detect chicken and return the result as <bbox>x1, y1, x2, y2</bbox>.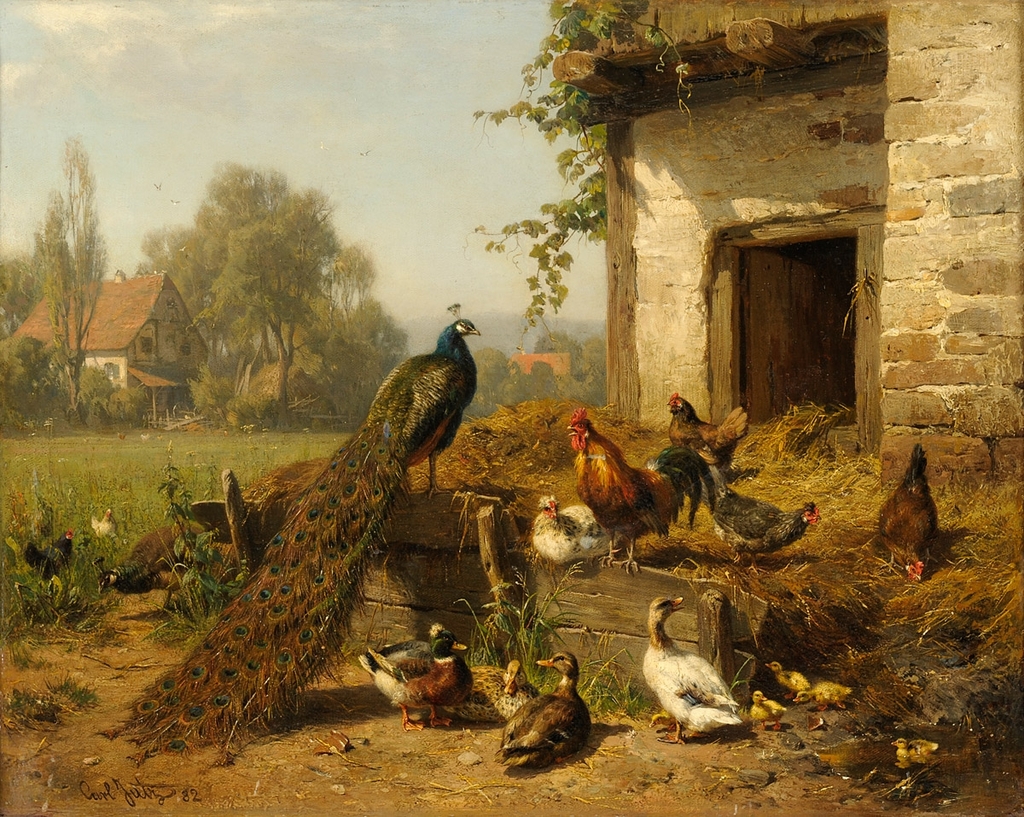
<bbox>667, 387, 759, 491</bbox>.
